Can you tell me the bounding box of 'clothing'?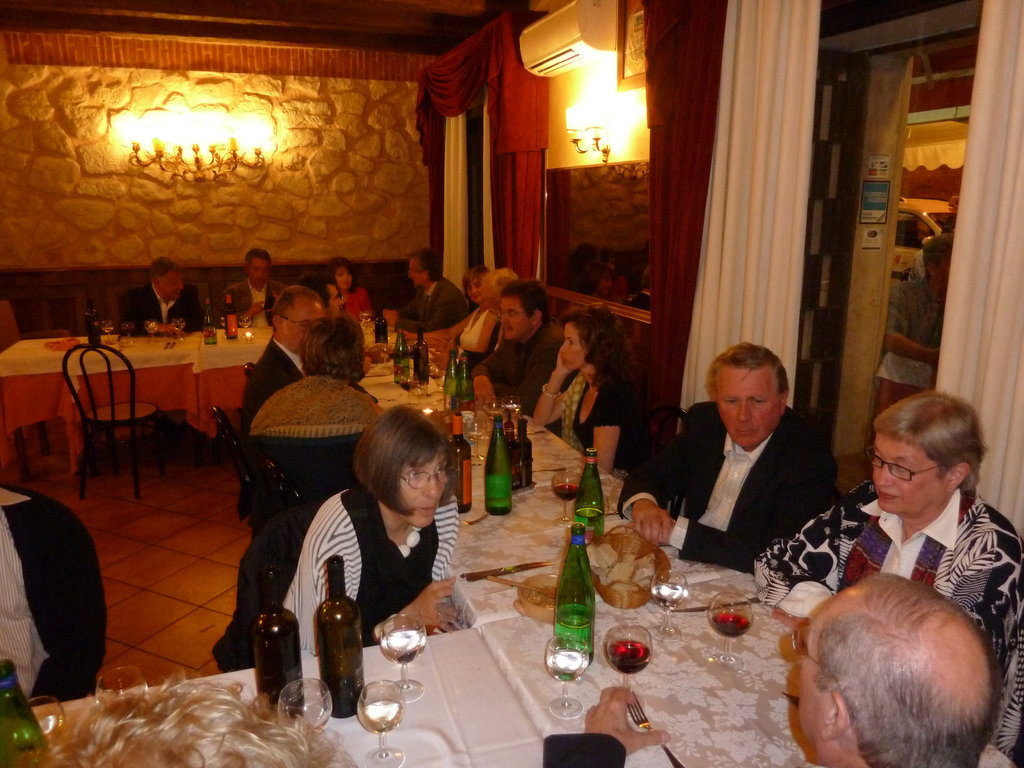
x1=221, y1=371, x2=384, y2=666.
